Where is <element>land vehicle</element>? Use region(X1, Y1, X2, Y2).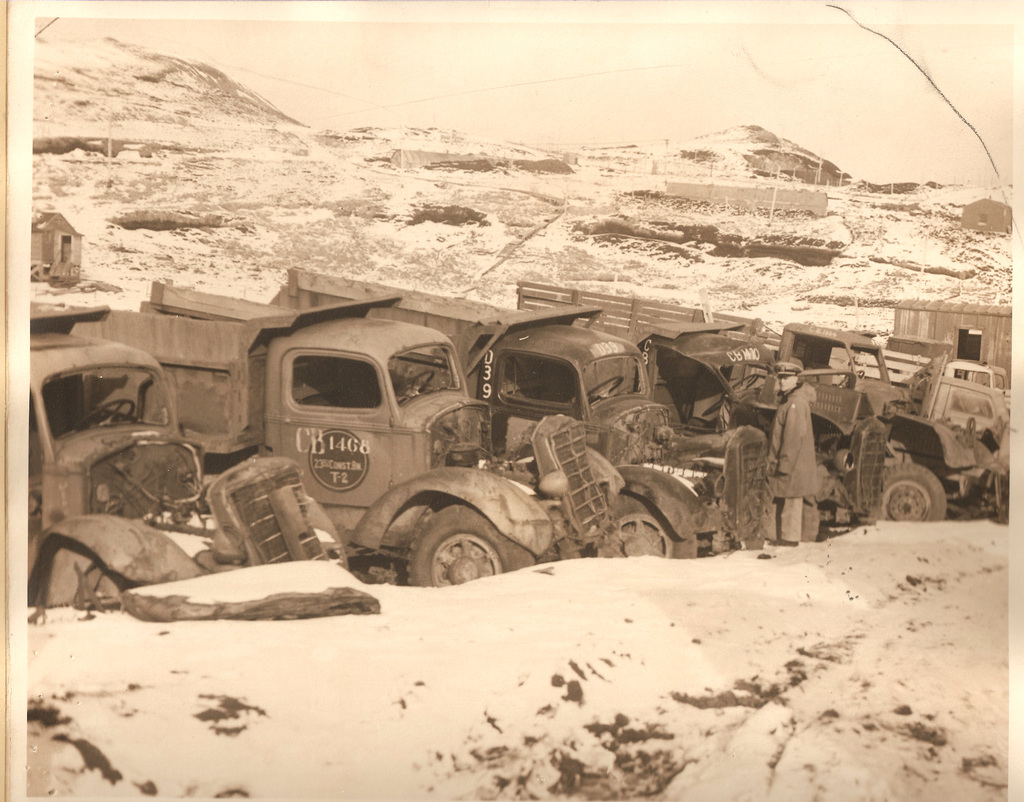
region(518, 277, 906, 417).
